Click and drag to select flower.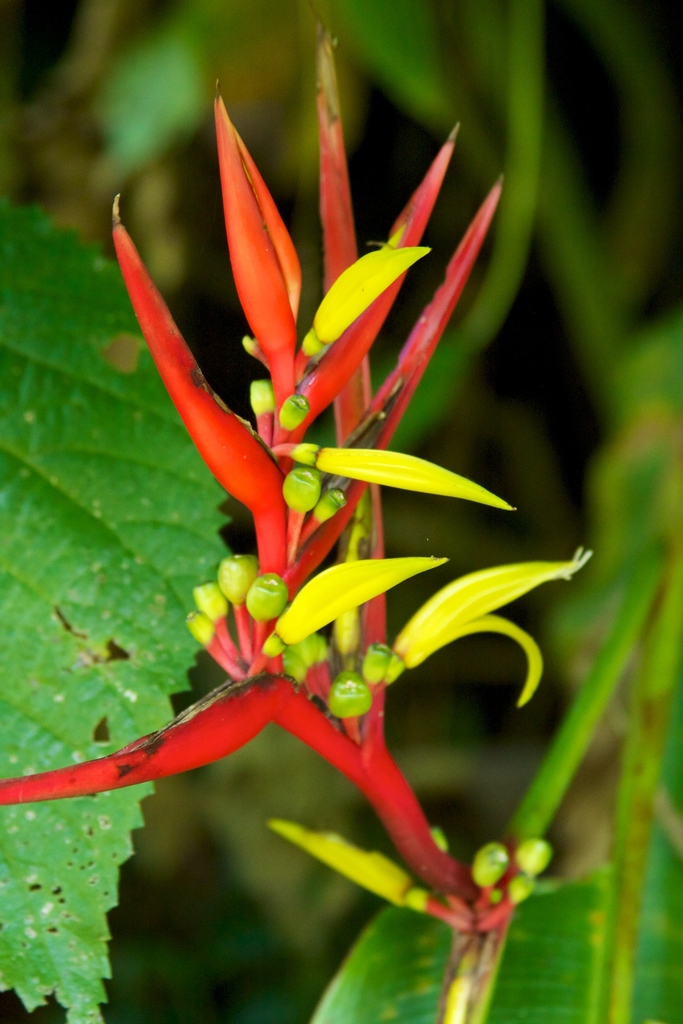
Selection: (left=395, top=543, right=594, bottom=713).
